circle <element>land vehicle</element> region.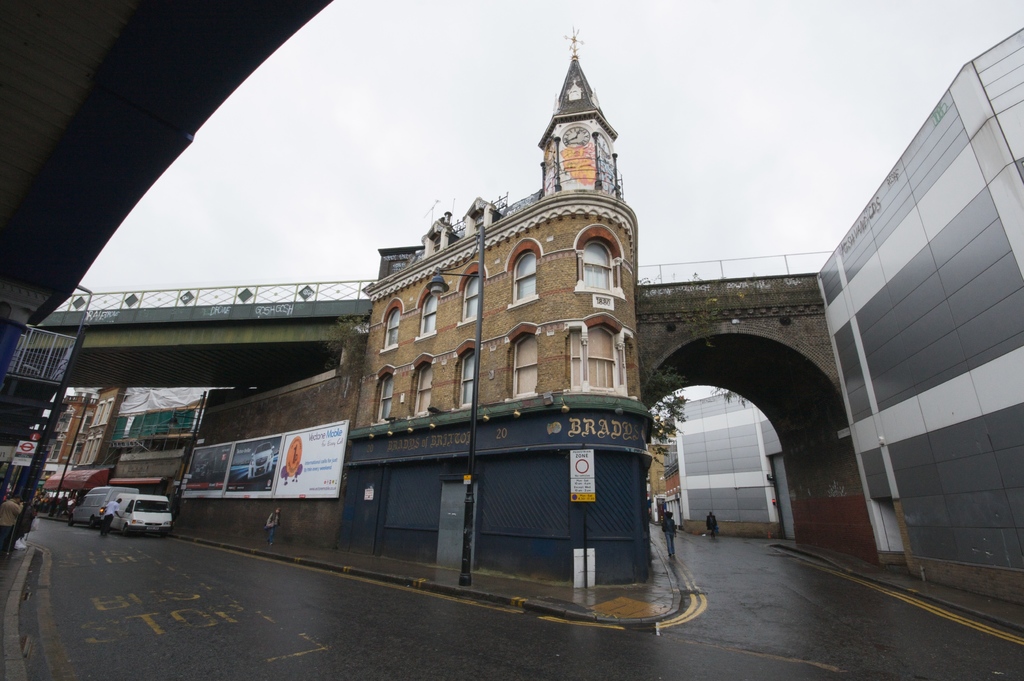
Region: [64,485,125,526].
